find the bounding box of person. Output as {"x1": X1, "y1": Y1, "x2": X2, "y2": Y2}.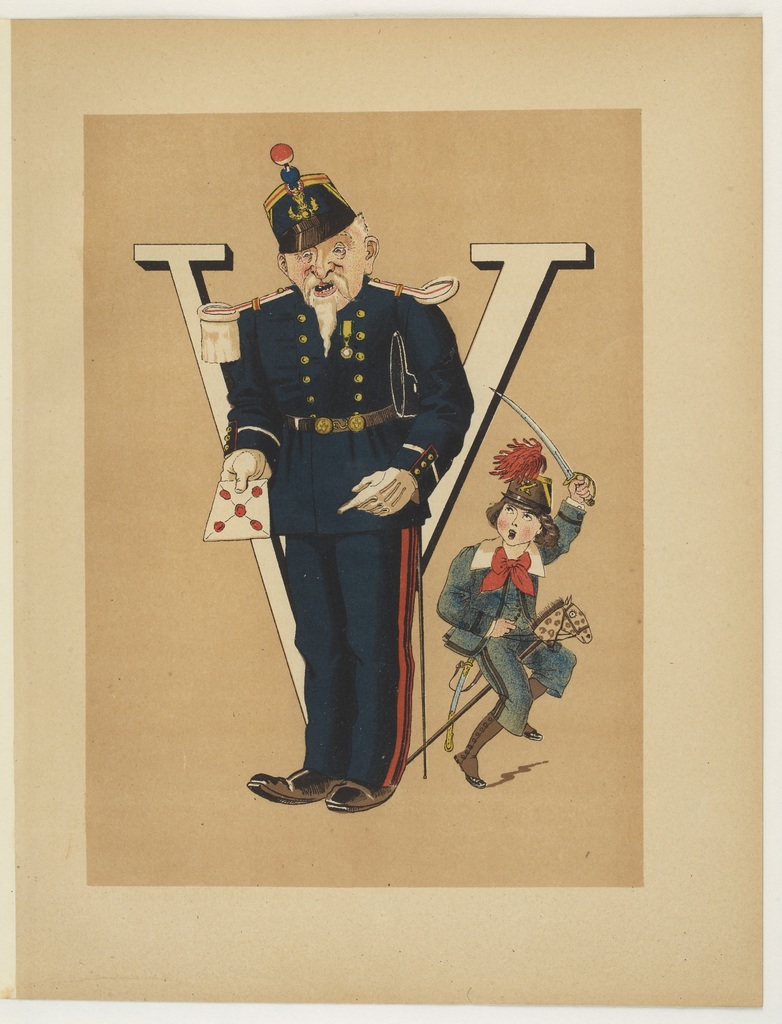
{"x1": 439, "y1": 465, "x2": 605, "y2": 788}.
